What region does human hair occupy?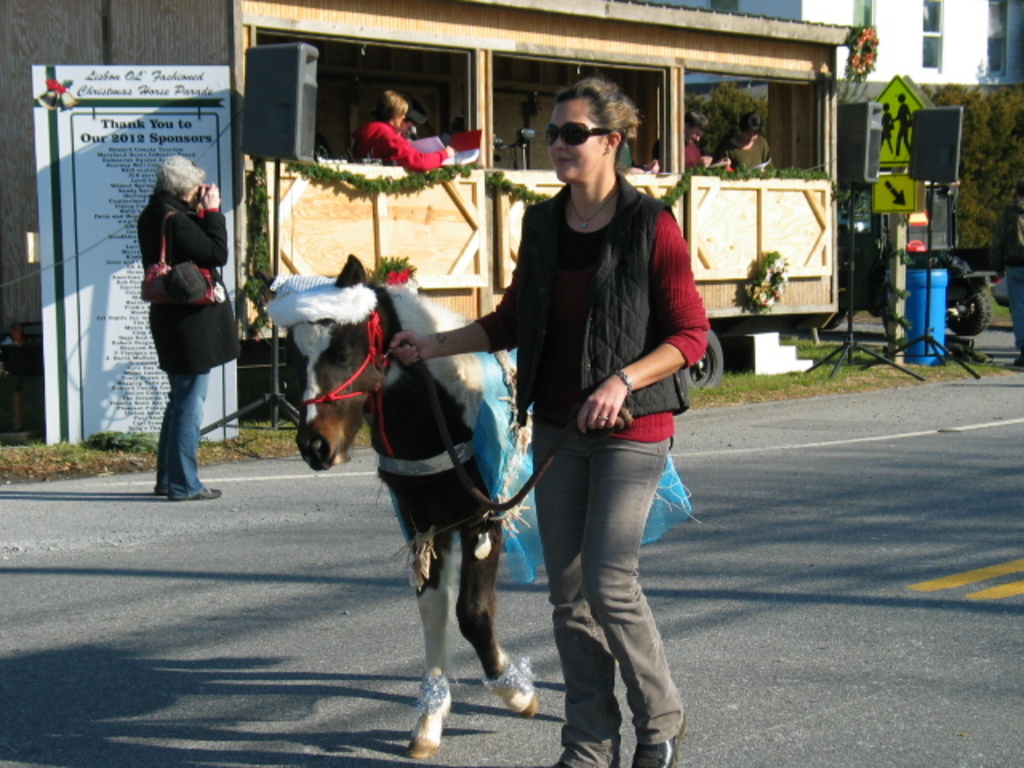
[x1=157, y1=154, x2=206, y2=198].
